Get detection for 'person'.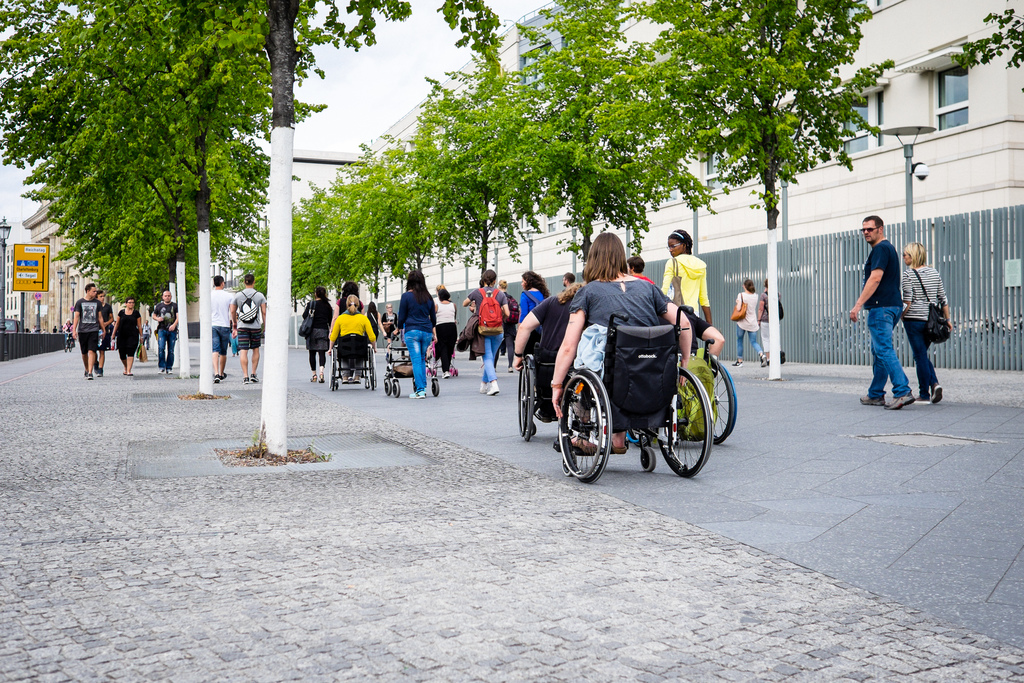
Detection: 72/281/104/380.
